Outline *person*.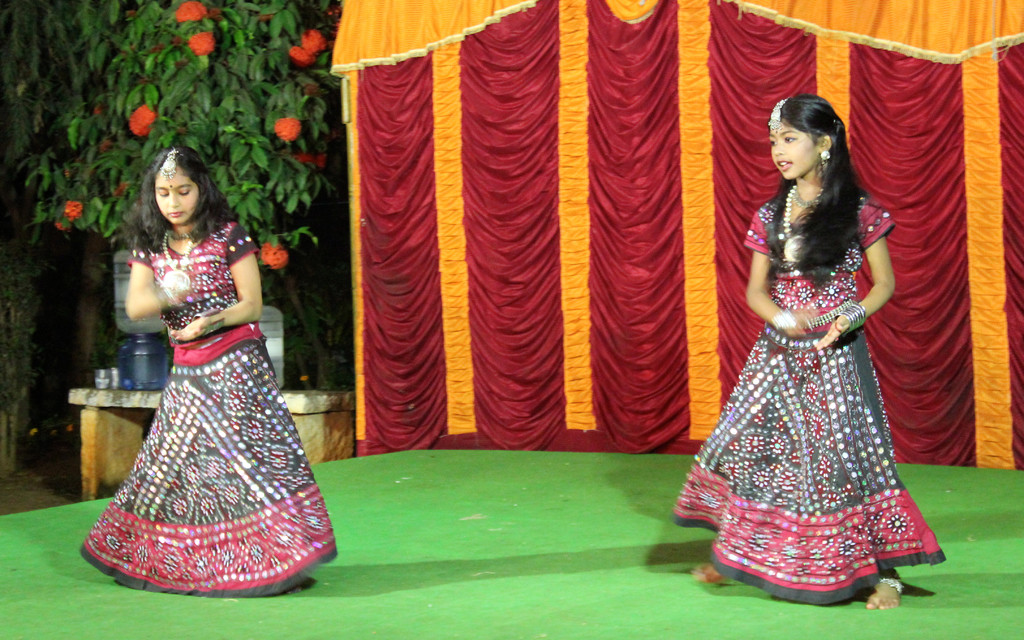
Outline: (left=705, top=78, right=922, bottom=571).
